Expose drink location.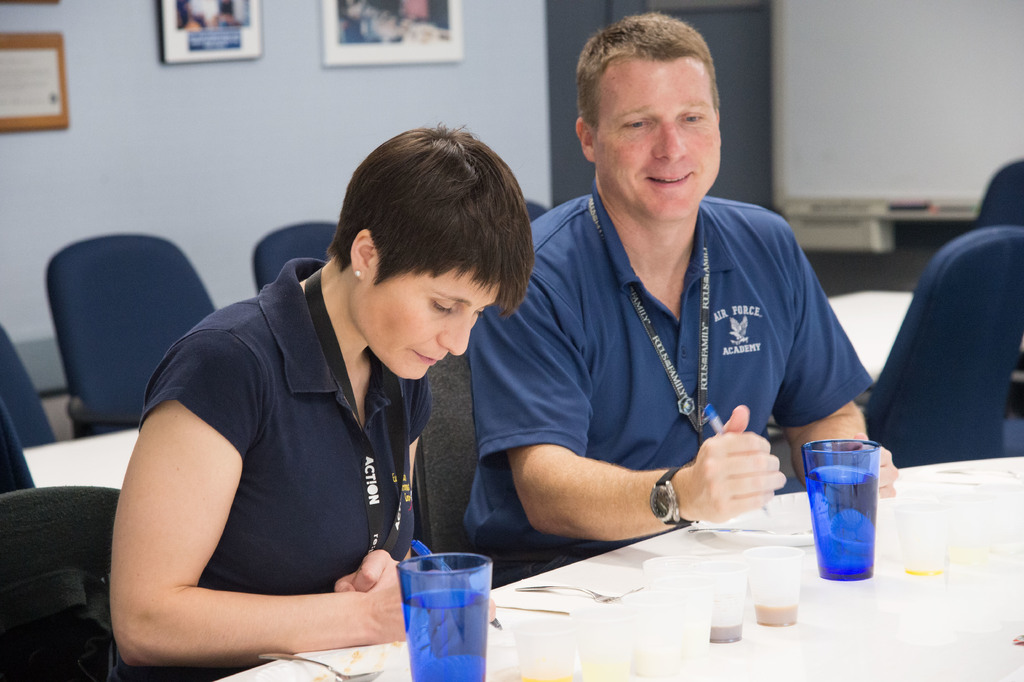
Exposed at pyautogui.locateOnScreen(808, 466, 879, 579).
